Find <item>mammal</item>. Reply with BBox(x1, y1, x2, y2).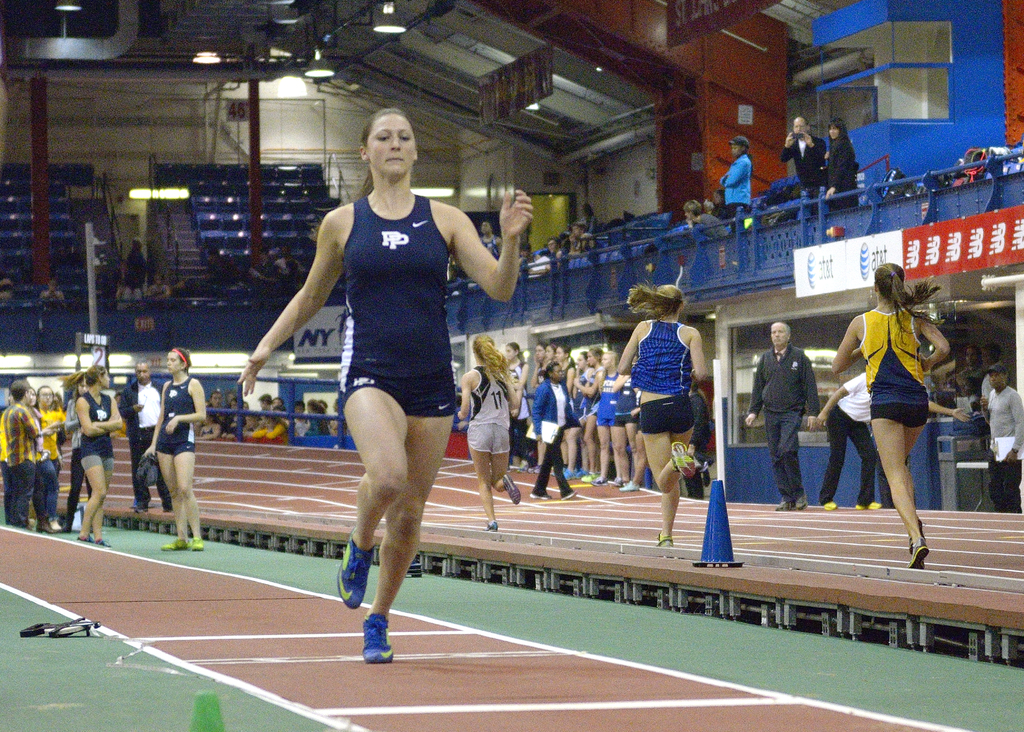
BBox(685, 200, 727, 237).
